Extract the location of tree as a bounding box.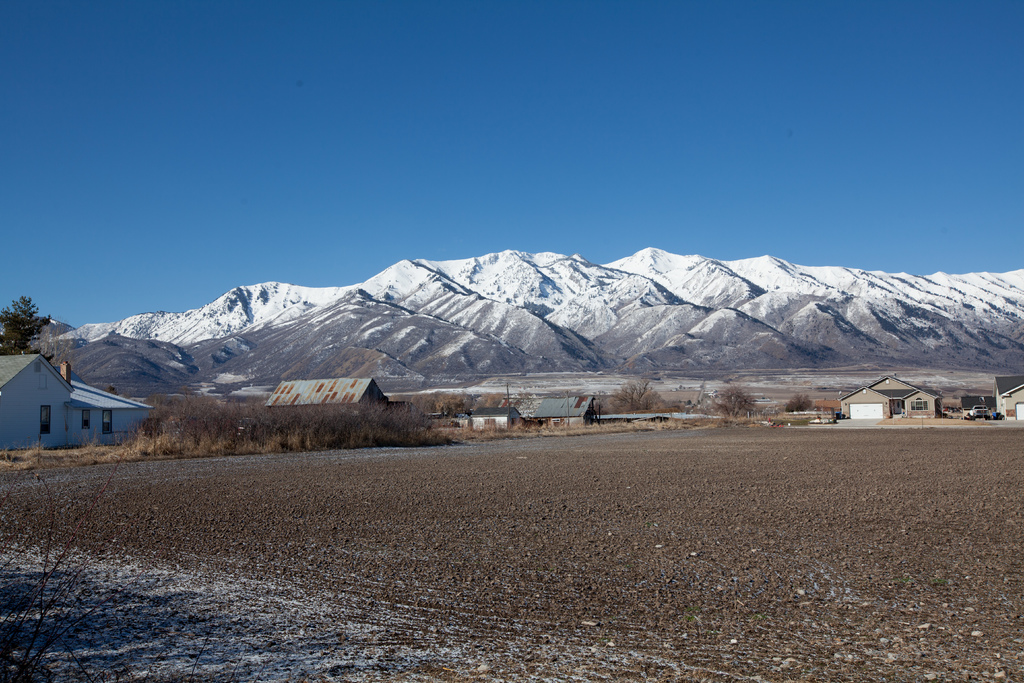
{"left": 1, "top": 297, "right": 51, "bottom": 366}.
